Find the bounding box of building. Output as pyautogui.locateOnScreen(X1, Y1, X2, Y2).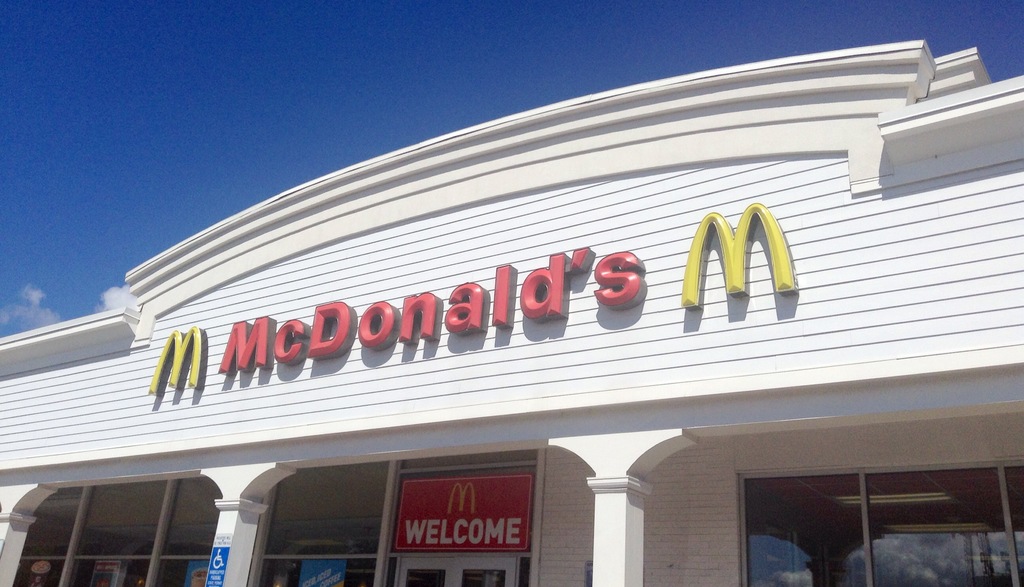
pyautogui.locateOnScreen(0, 39, 1023, 586).
